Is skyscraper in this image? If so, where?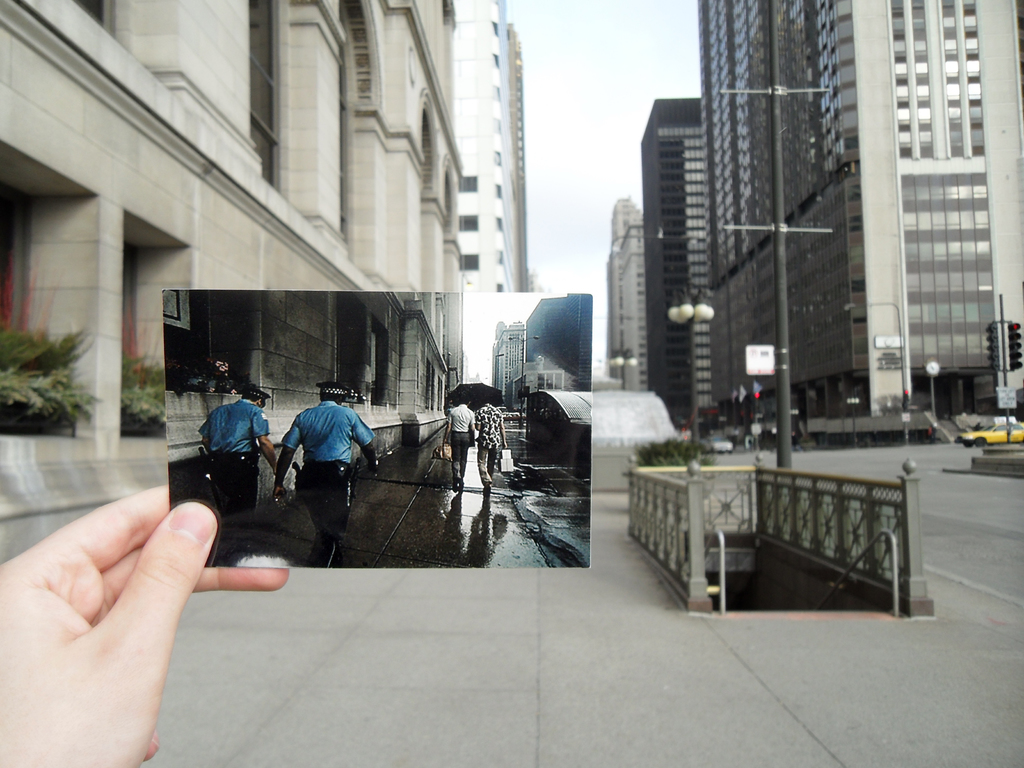
Yes, at (161, 287, 468, 463).
